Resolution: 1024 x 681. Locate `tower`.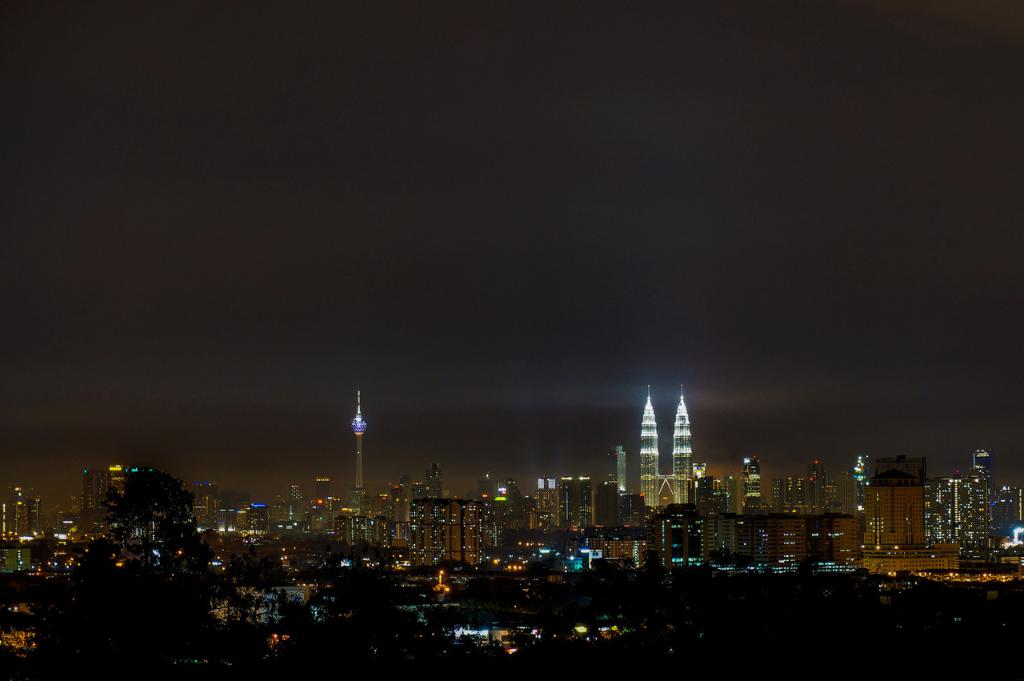
<region>808, 460, 819, 511</region>.
